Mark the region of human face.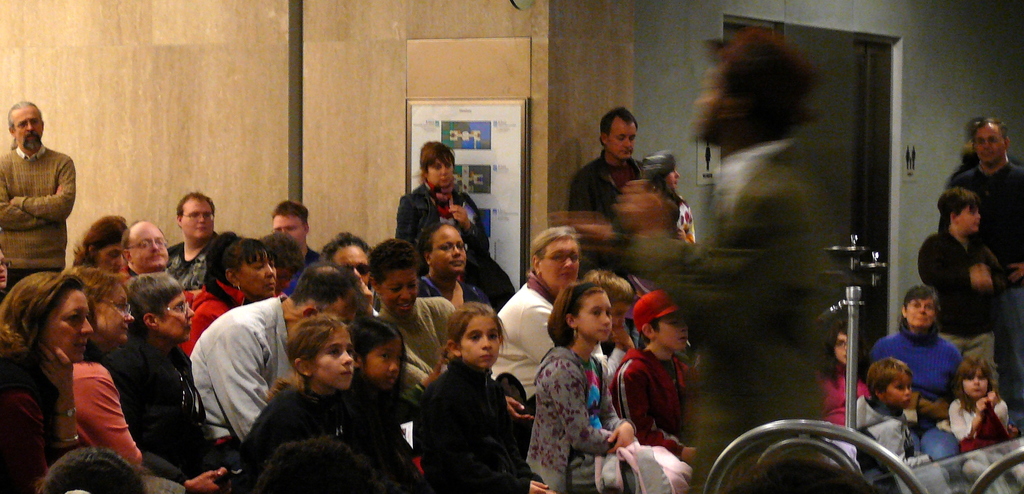
Region: 542,237,580,289.
